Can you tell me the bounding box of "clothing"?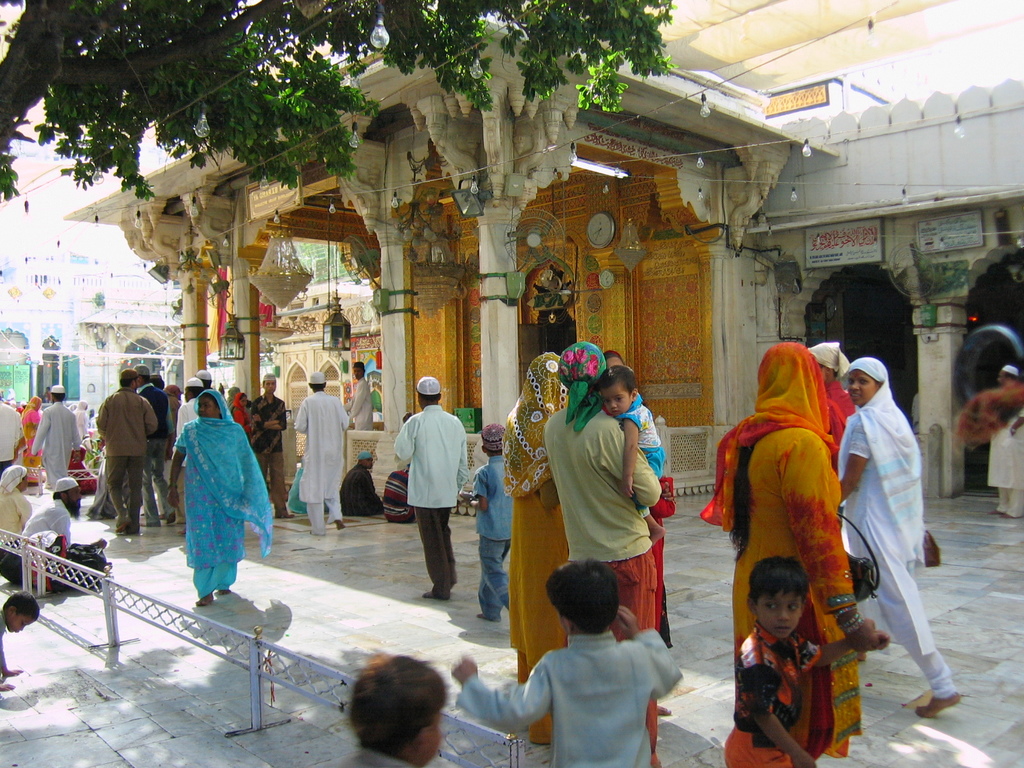
<box>252,394,284,518</box>.
